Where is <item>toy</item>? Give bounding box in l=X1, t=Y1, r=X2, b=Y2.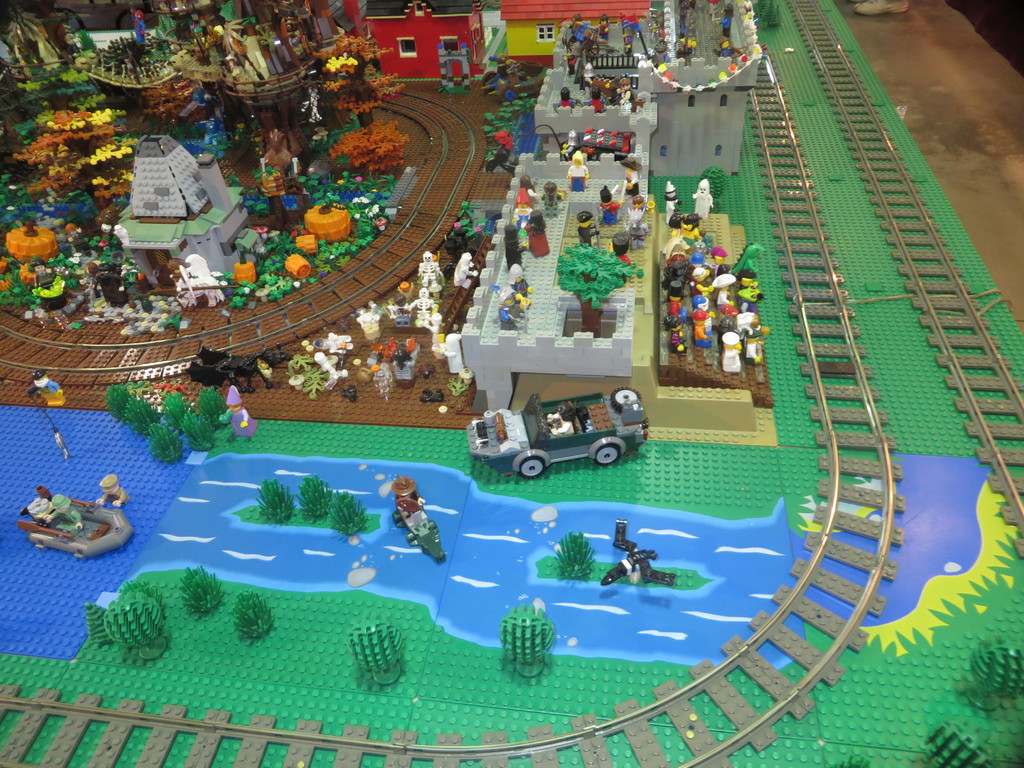
l=353, t=303, r=378, b=344.
